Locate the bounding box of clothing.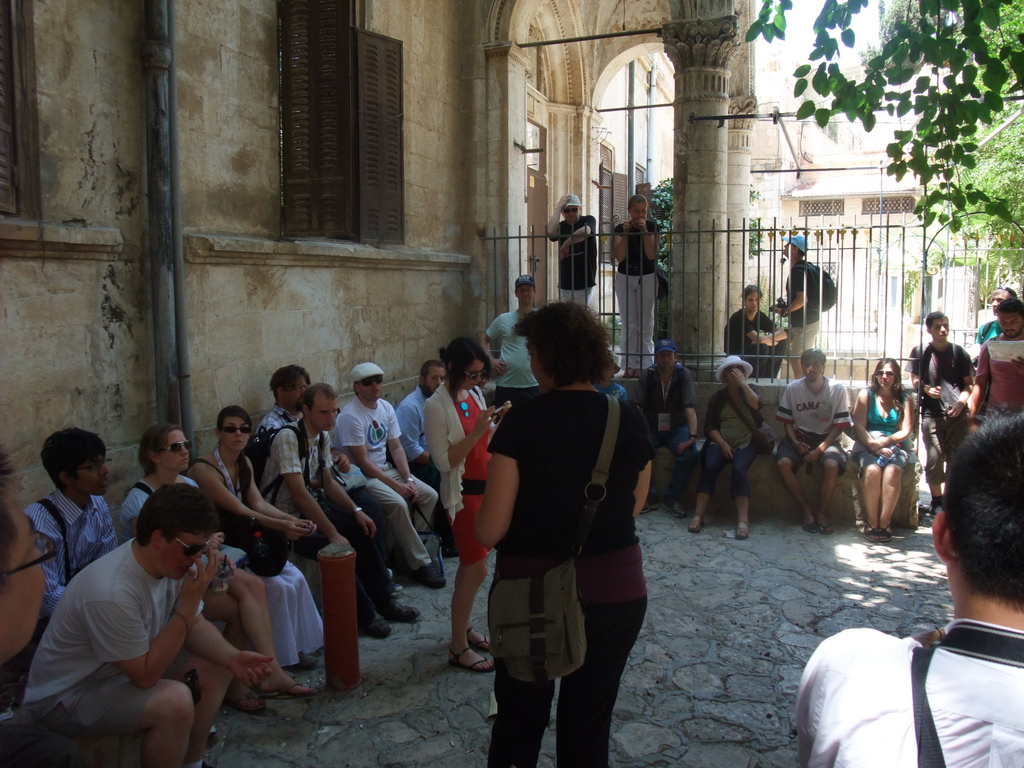
Bounding box: (x1=632, y1=366, x2=697, y2=499).
